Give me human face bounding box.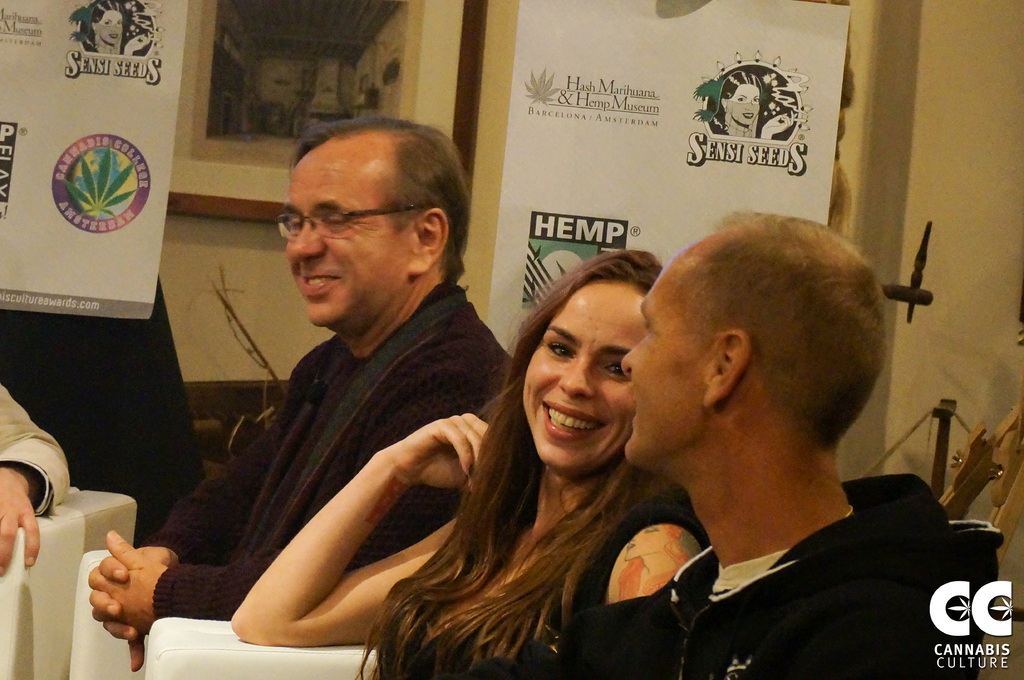
{"x1": 621, "y1": 232, "x2": 718, "y2": 461}.
